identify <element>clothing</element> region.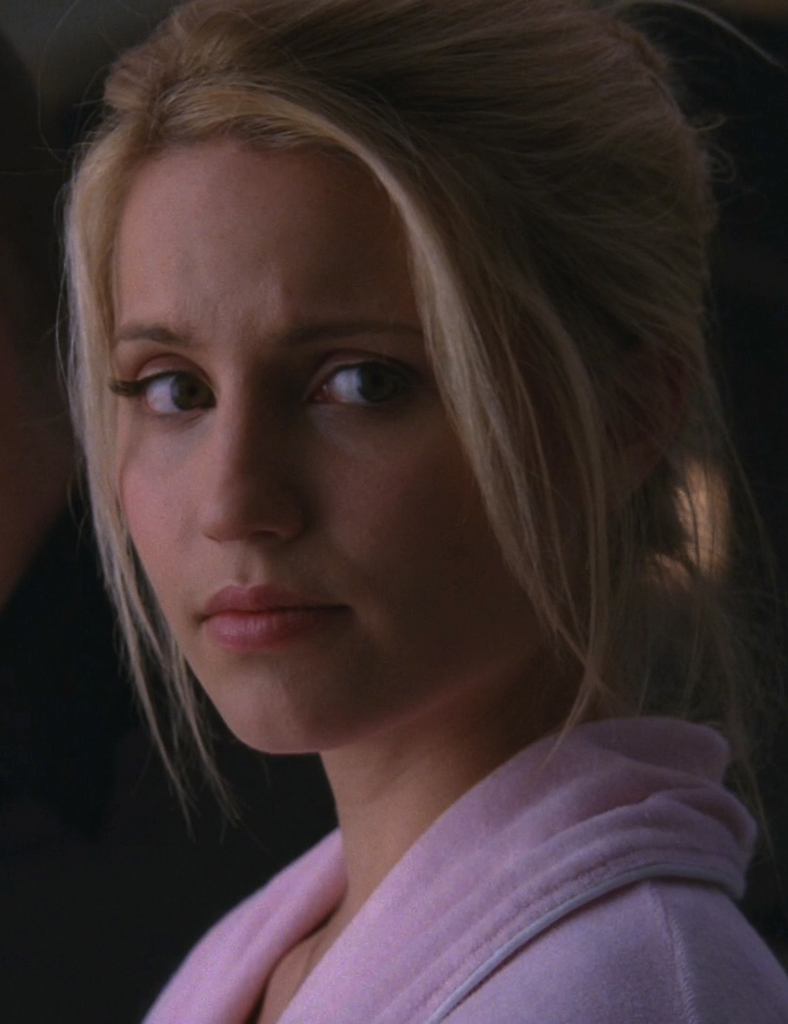
Region: (left=66, top=666, right=787, bottom=998).
